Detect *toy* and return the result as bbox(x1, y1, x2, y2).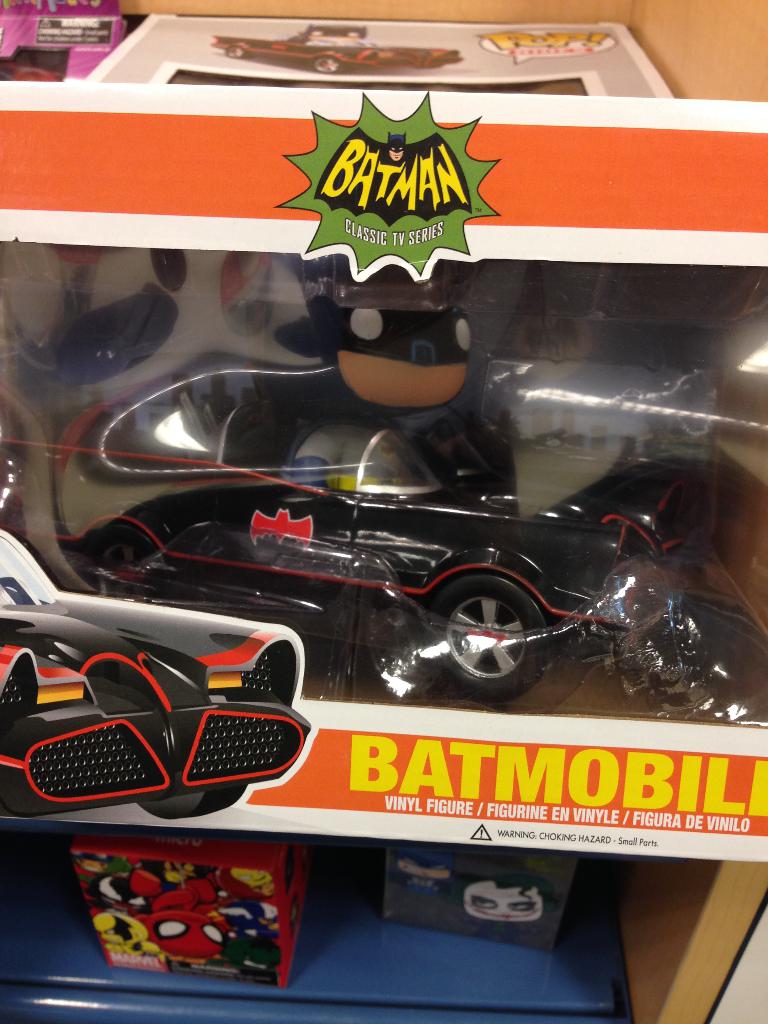
bbox(68, 272, 719, 702).
